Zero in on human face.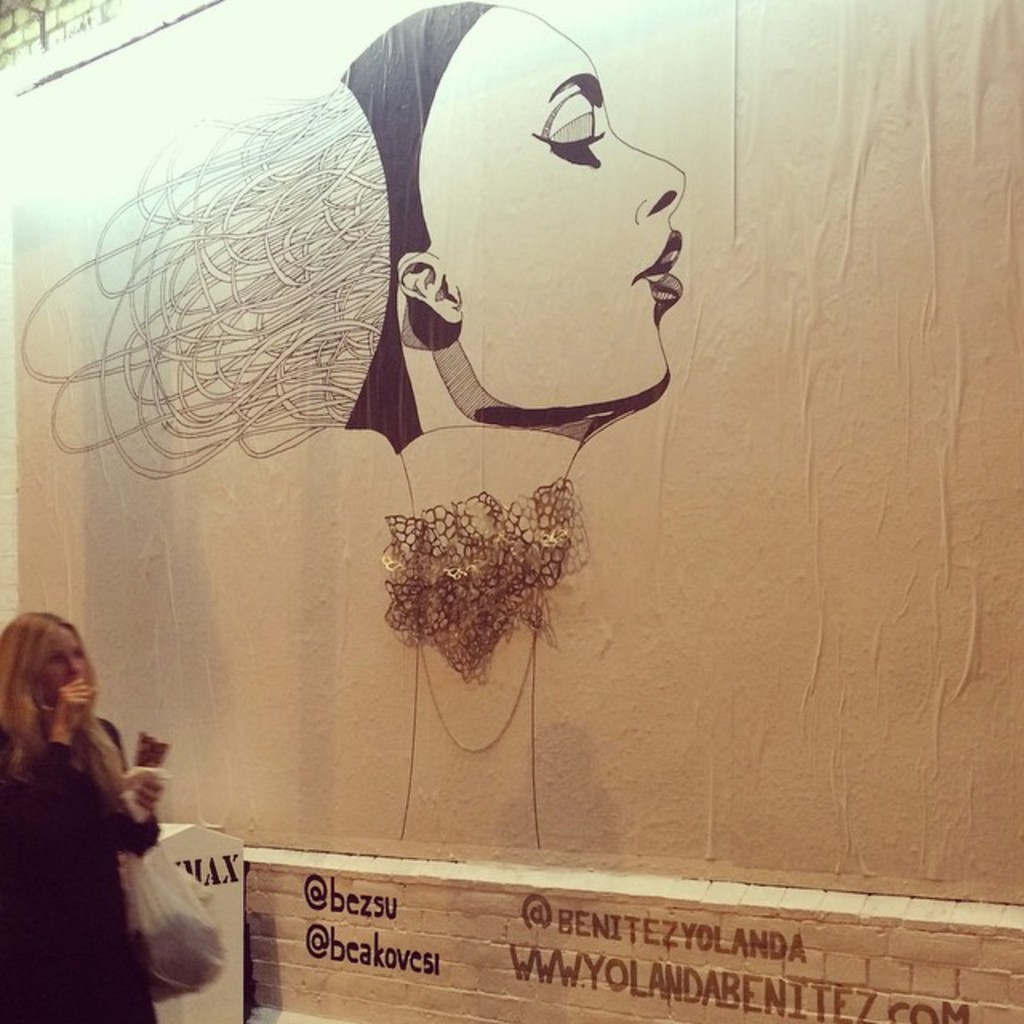
Zeroed in: pyautogui.locateOnScreen(37, 629, 96, 702).
